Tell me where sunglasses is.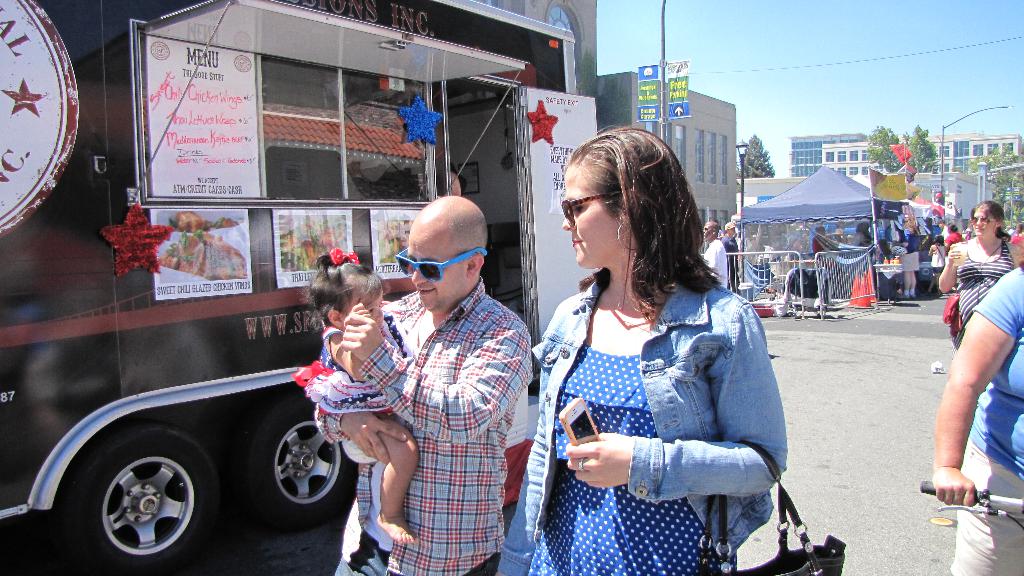
sunglasses is at 970 214 1000 226.
